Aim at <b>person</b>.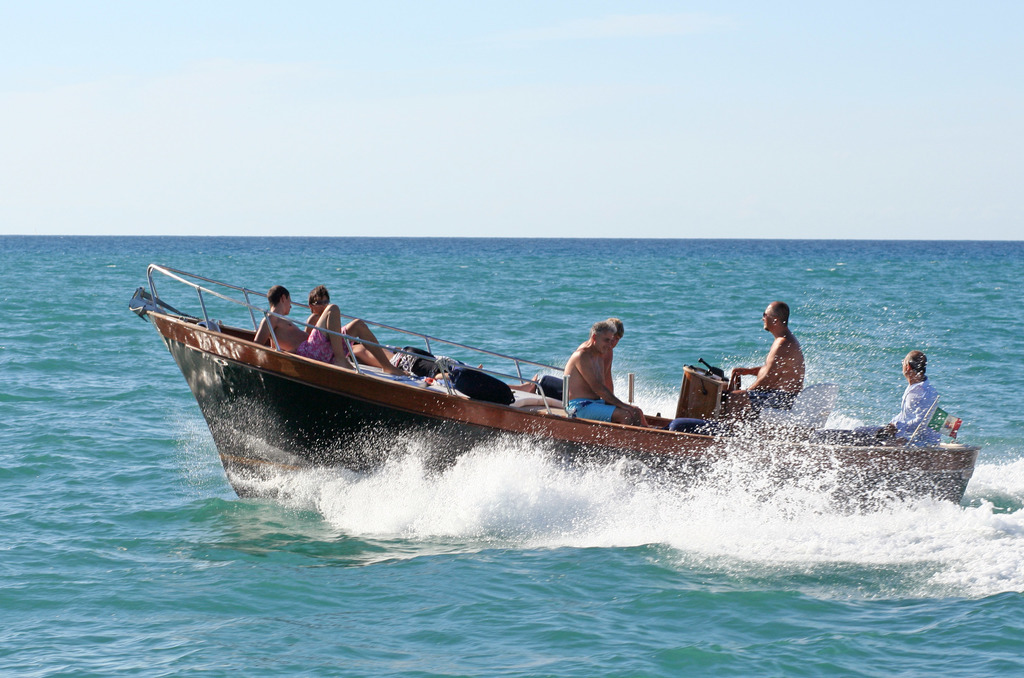
Aimed at detection(303, 282, 396, 371).
